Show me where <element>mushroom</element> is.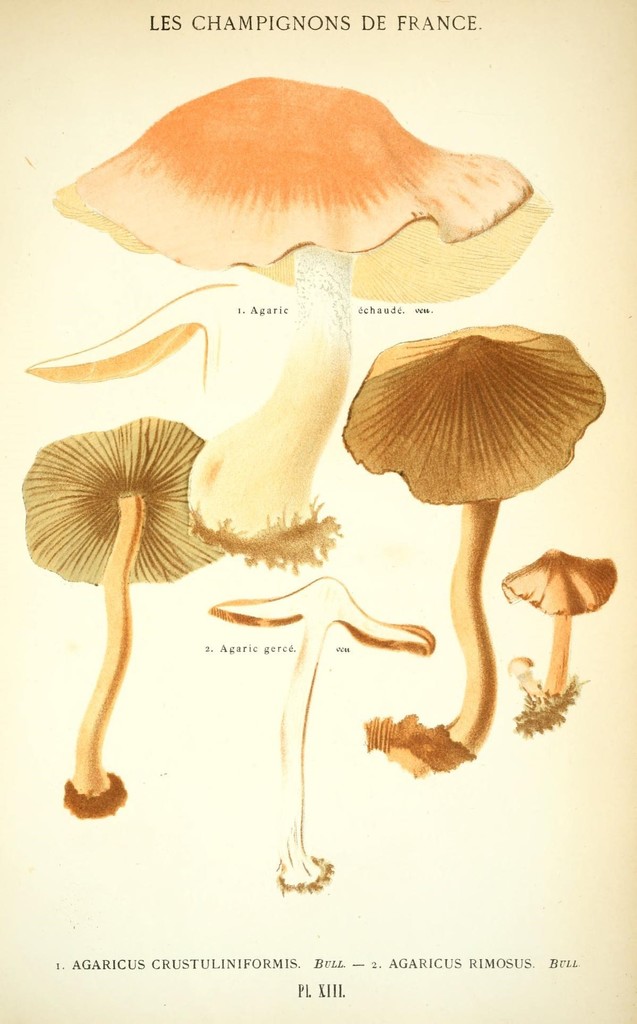
<element>mushroom</element> is at [left=343, top=323, right=606, bottom=777].
